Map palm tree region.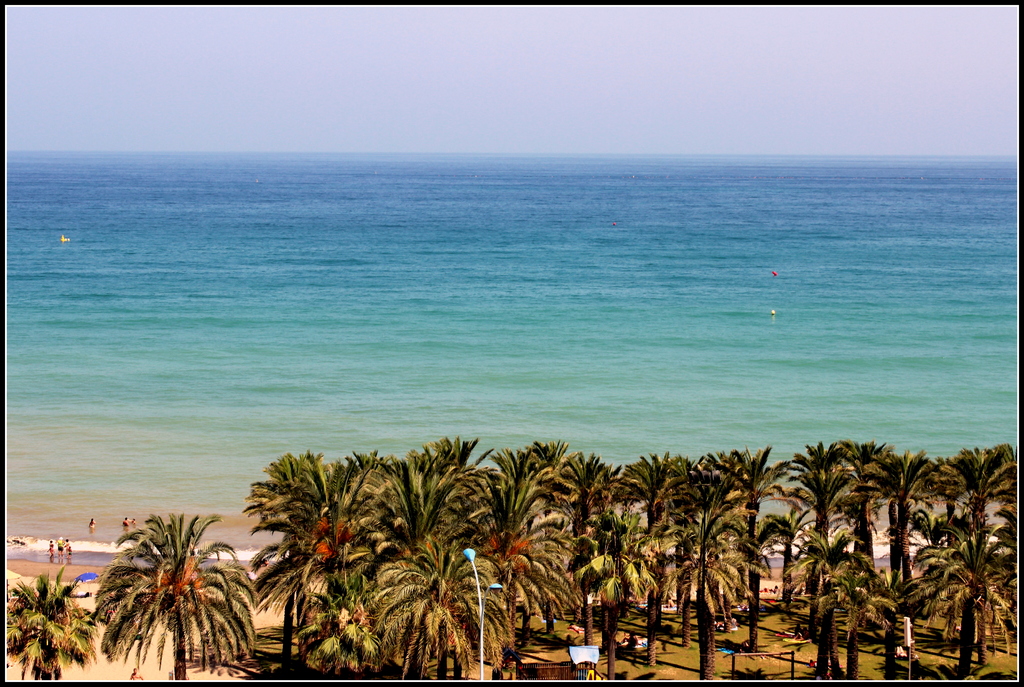
Mapped to l=688, t=448, r=779, b=531.
